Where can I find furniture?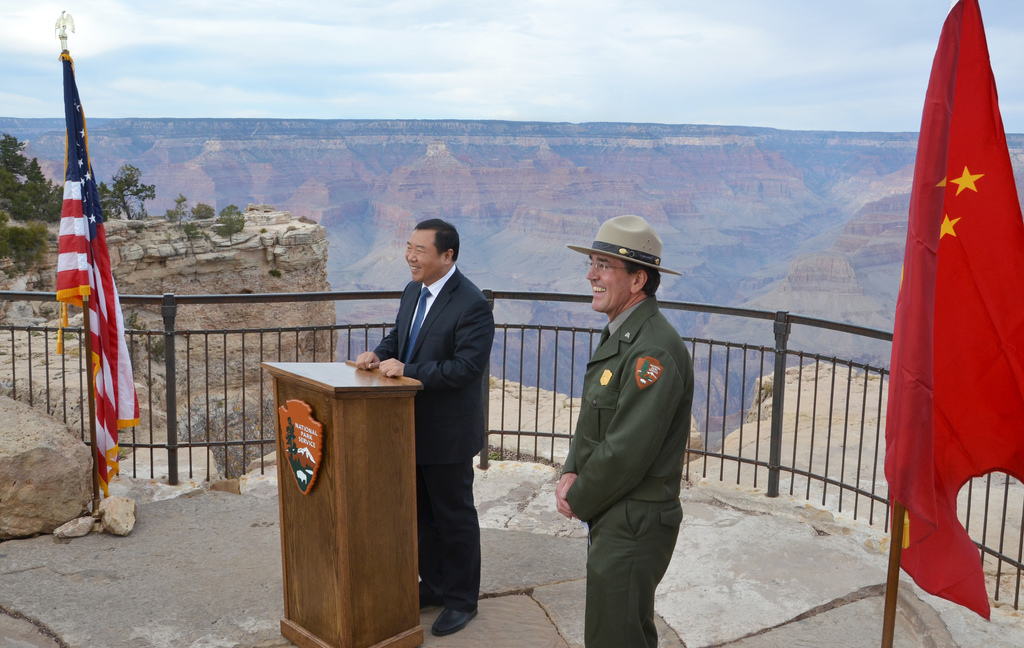
You can find it at (262,358,426,647).
